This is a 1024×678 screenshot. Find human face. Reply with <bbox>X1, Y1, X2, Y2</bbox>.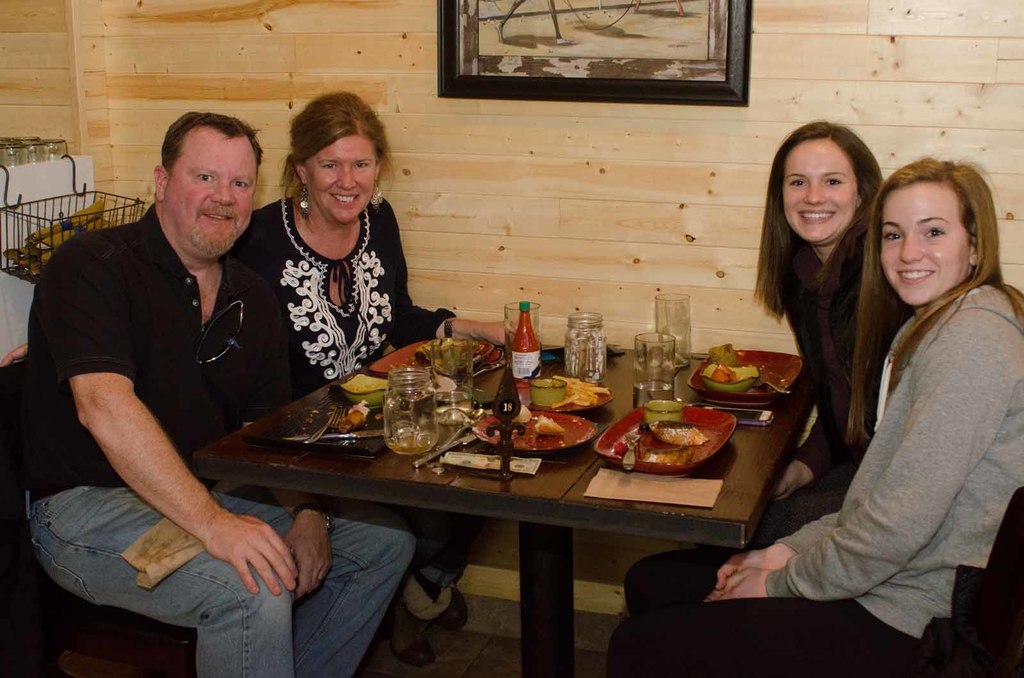
<bbox>307, 136, 374, 225</bbox>.
